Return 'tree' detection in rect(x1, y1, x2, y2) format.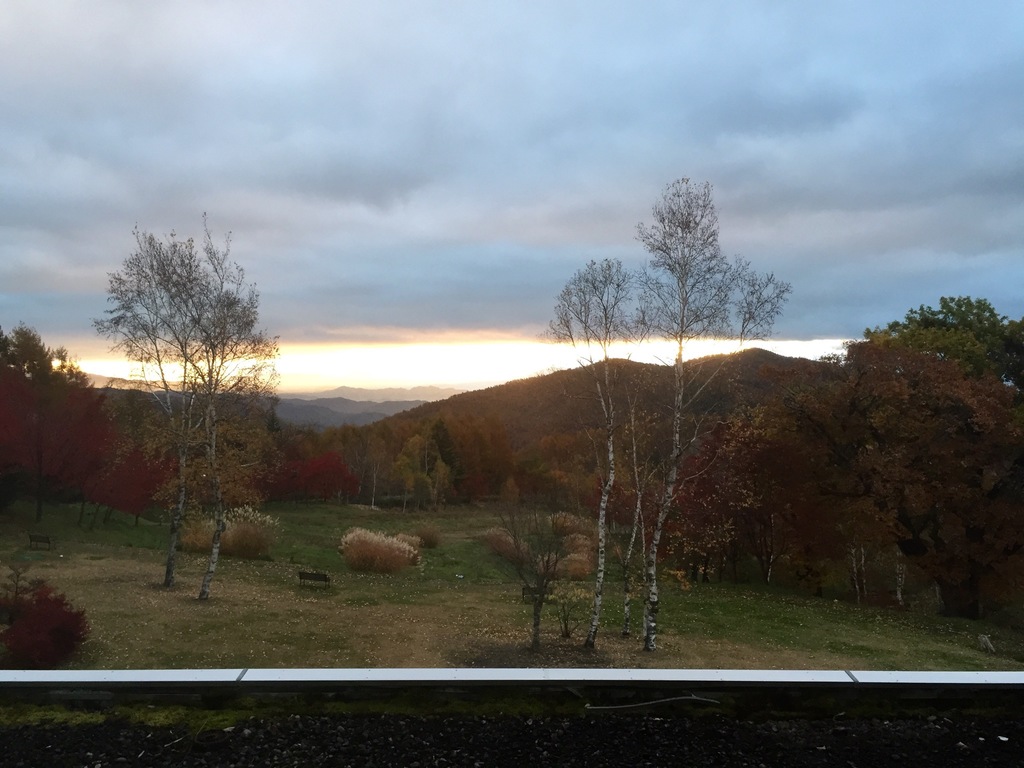
rect(868, 294, 1023, 387).
